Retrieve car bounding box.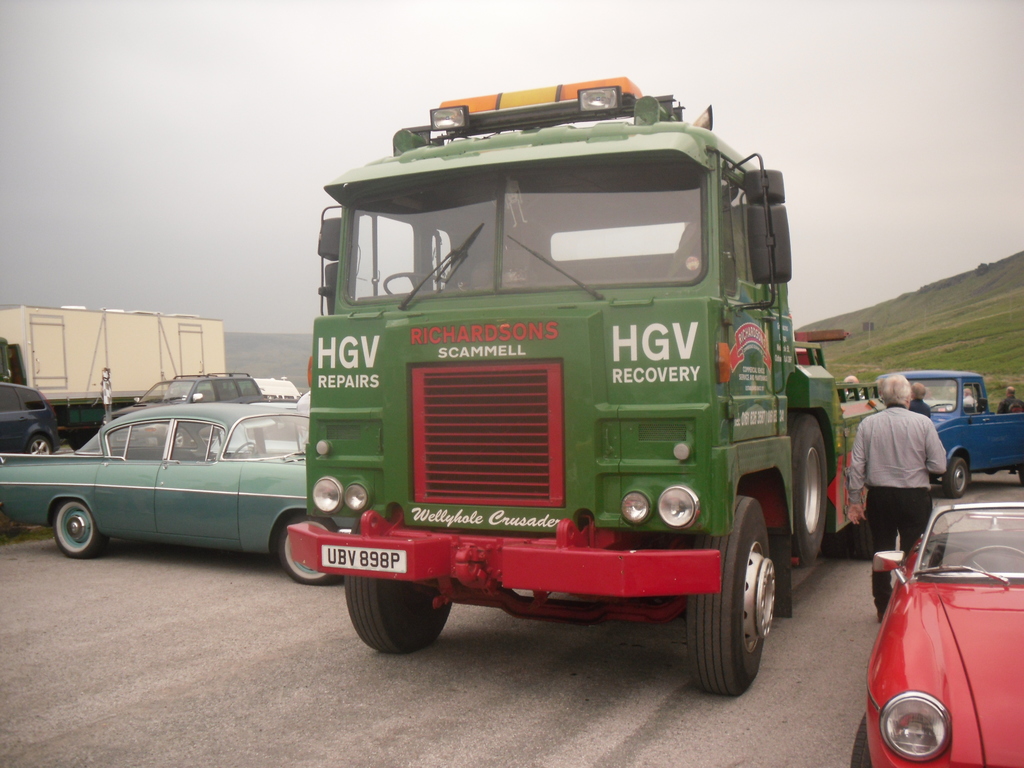
Bounding box: box=[0, 394, 342, 589].
